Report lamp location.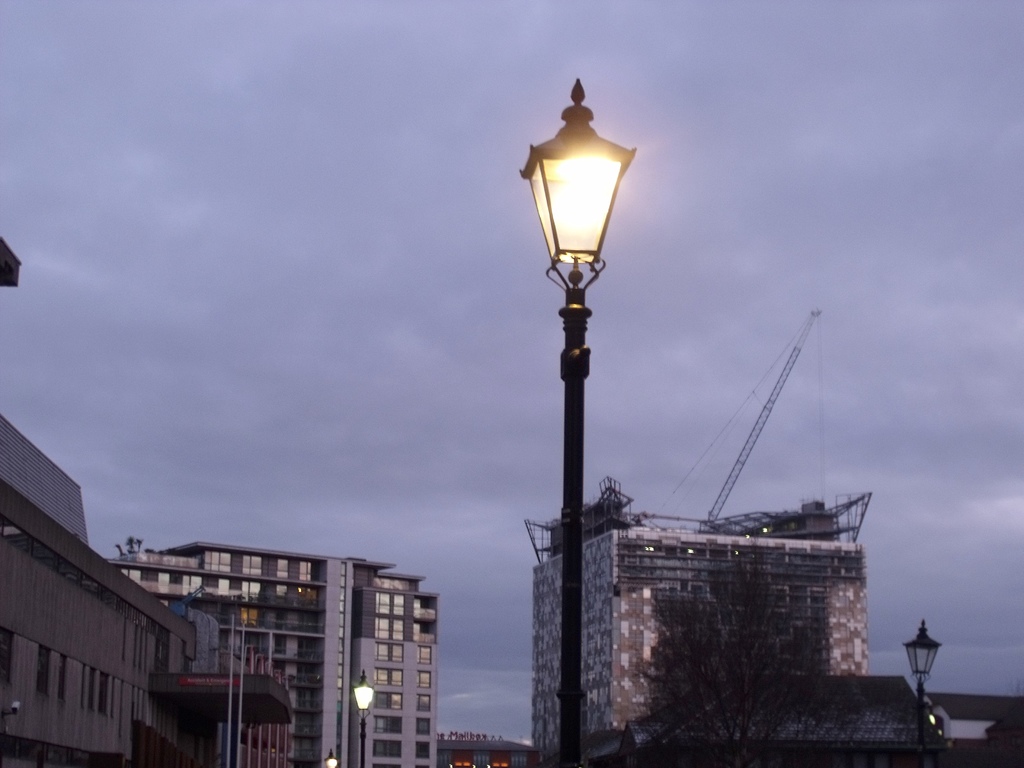
Report: 514, 72, 632, 767.
